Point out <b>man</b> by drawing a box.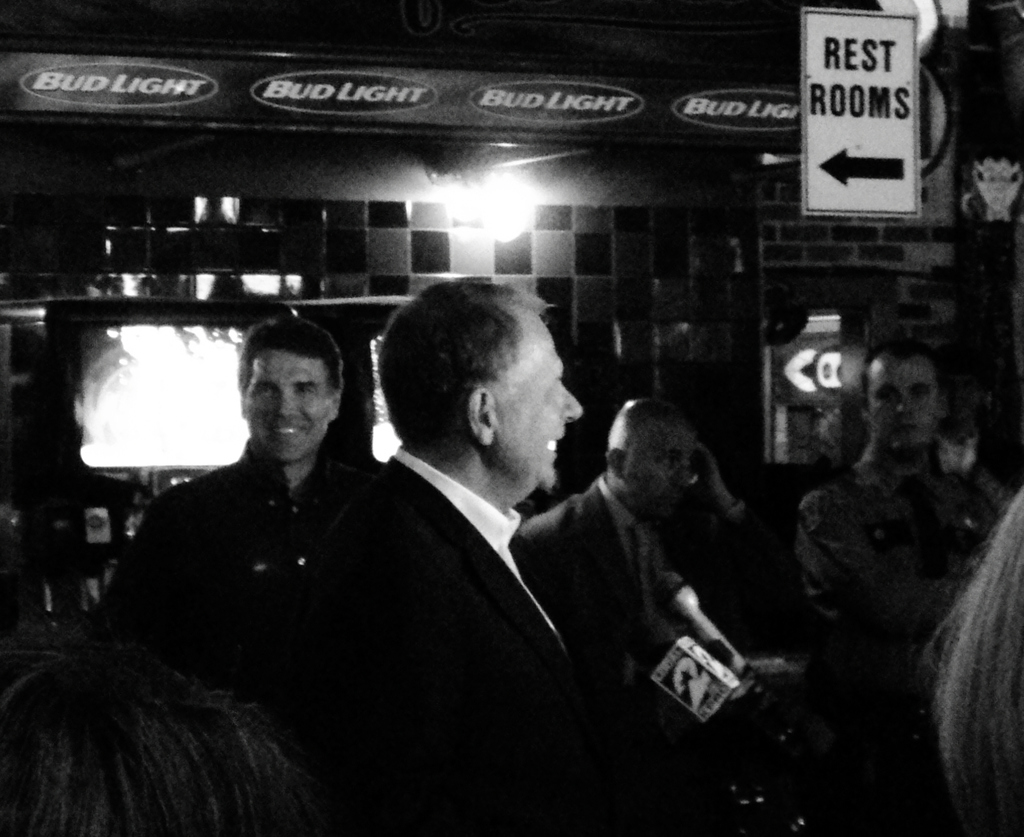
508/396/792/836.
